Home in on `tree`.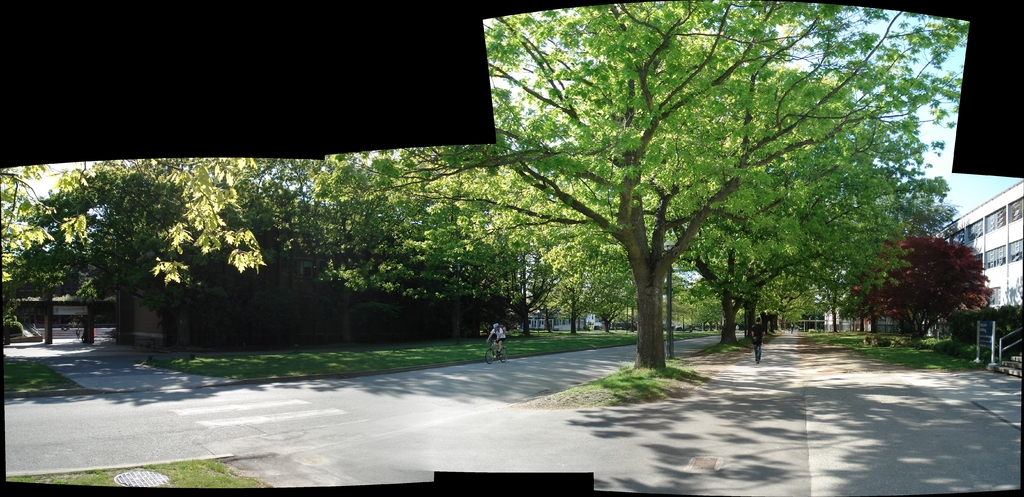
Homed in at [left=844, top=235, right=995, bottom=342].
